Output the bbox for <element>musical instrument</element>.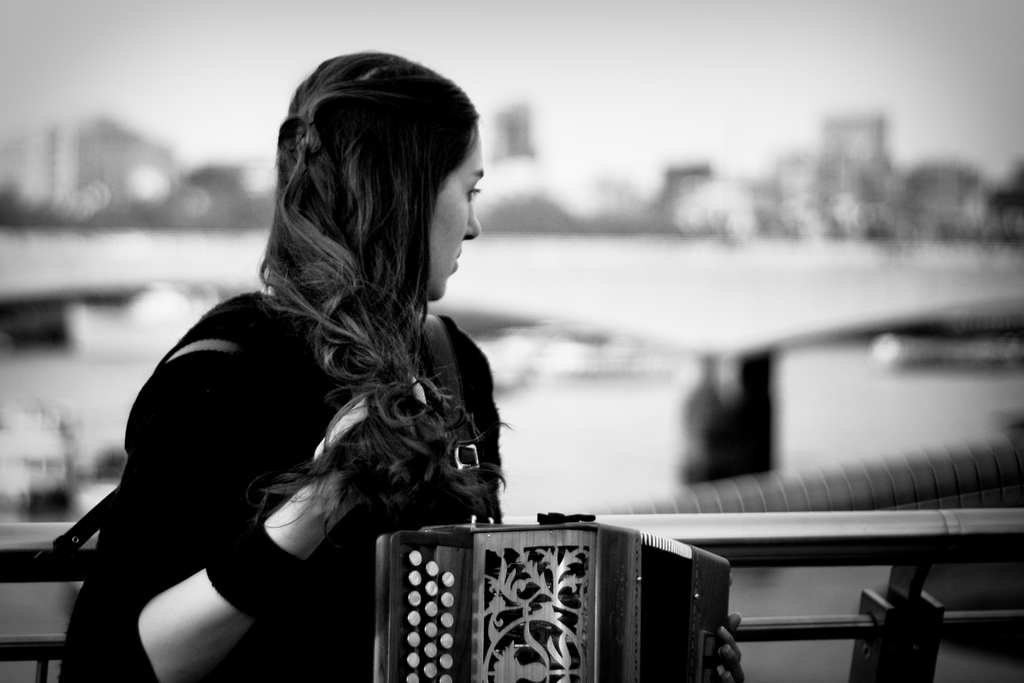
select_region(372, 511, 735, 682).
